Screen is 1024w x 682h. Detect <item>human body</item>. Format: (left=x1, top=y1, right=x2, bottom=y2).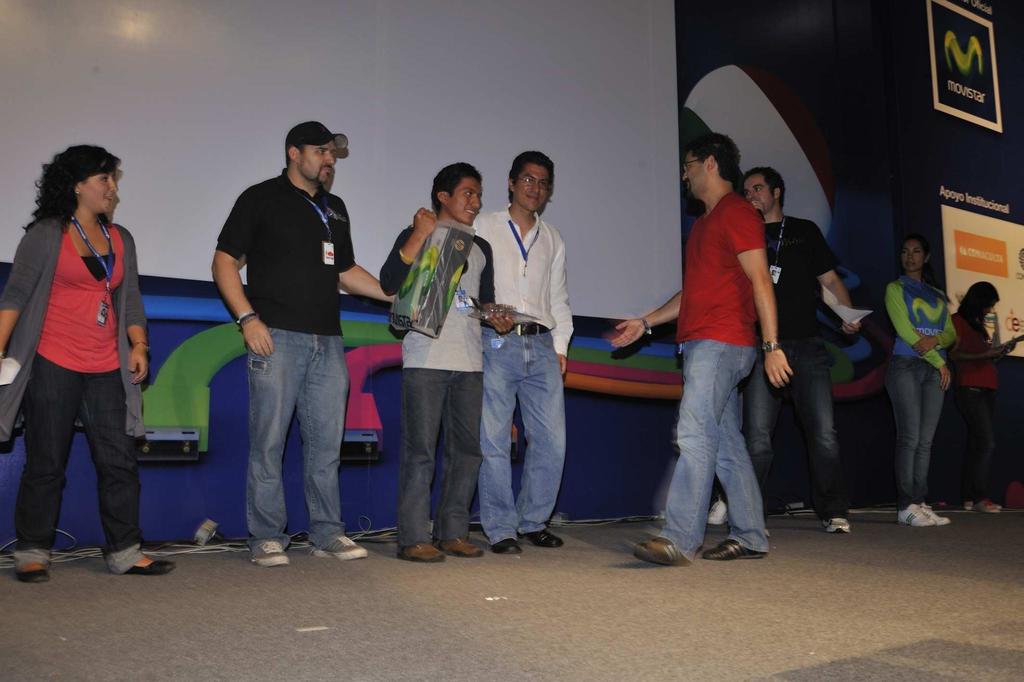
(left=749, top=170, right=869, bottom=530).
